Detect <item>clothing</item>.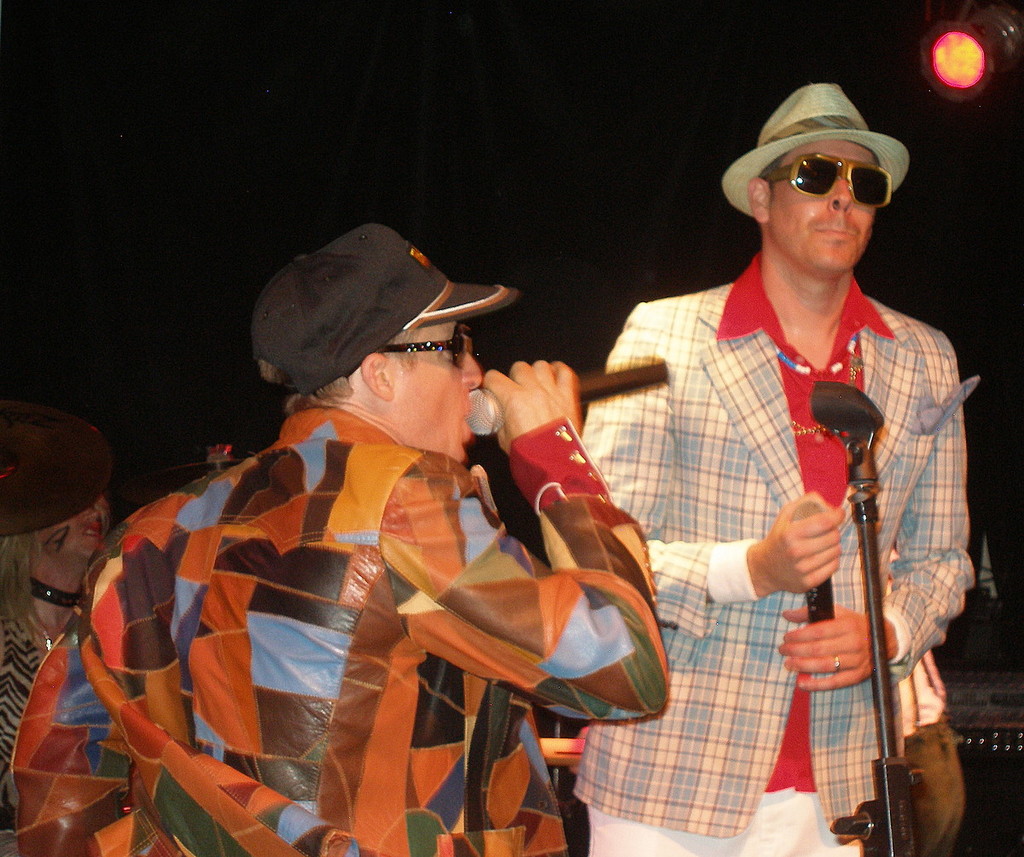
Detected at pyautogui.locateOnScreen(12, 400, 664, 856).
